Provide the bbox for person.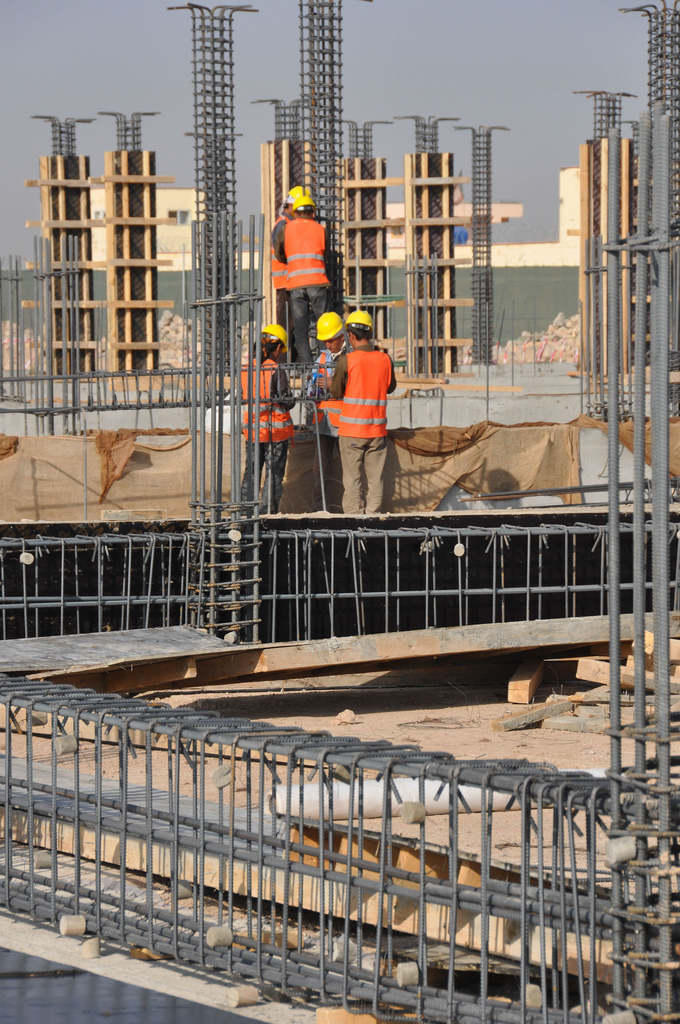
bbox(324, 306, 395, 509).
